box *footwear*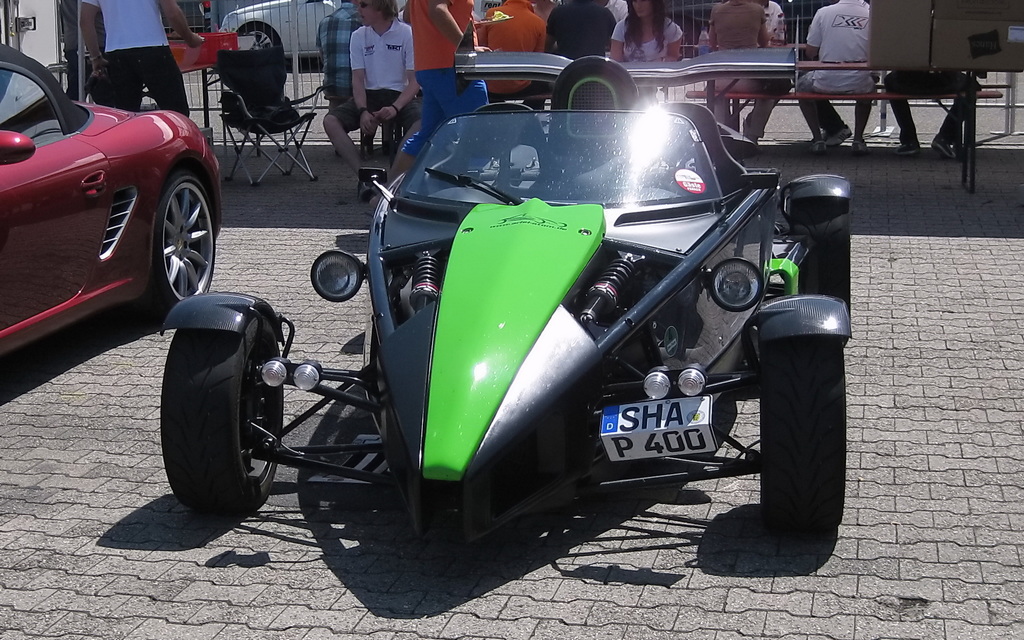
pyautogui.locateOnScreen(831, 119, 854, 144)
